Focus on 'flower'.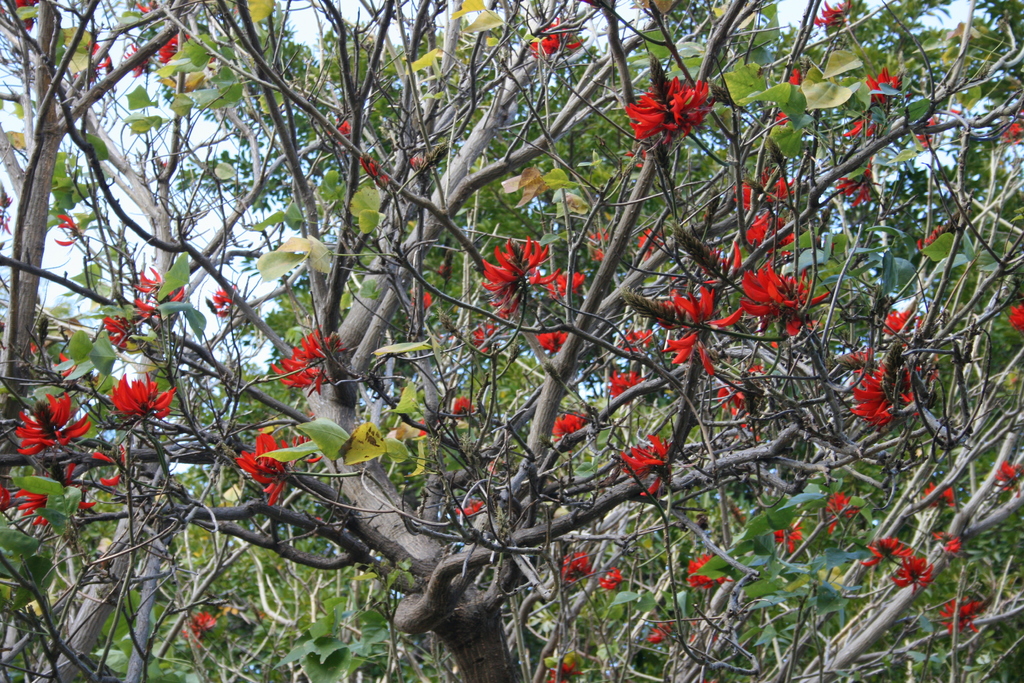
Focused at {"left": 125, "top": 0, "right": 189, "bottom": 62}.
